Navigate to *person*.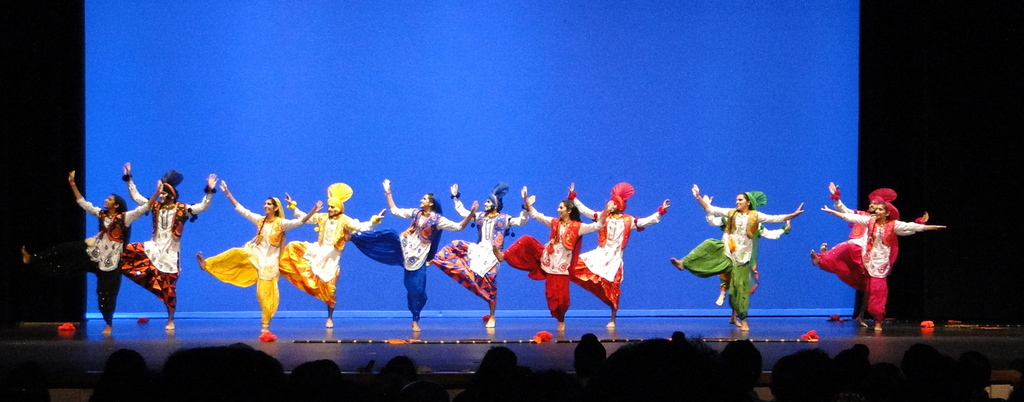
Navigation target: crop(344, 179, 478, 328).
